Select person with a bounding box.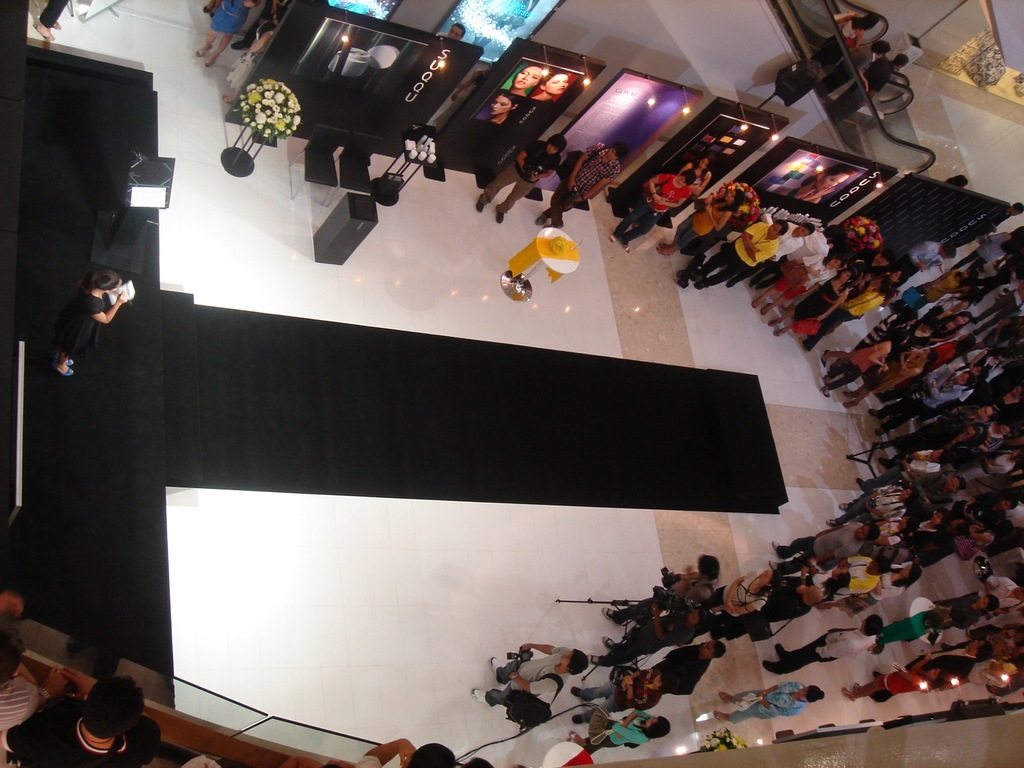
{"left": 712, "top": 682, "right": 828, "bottom": 723}.
